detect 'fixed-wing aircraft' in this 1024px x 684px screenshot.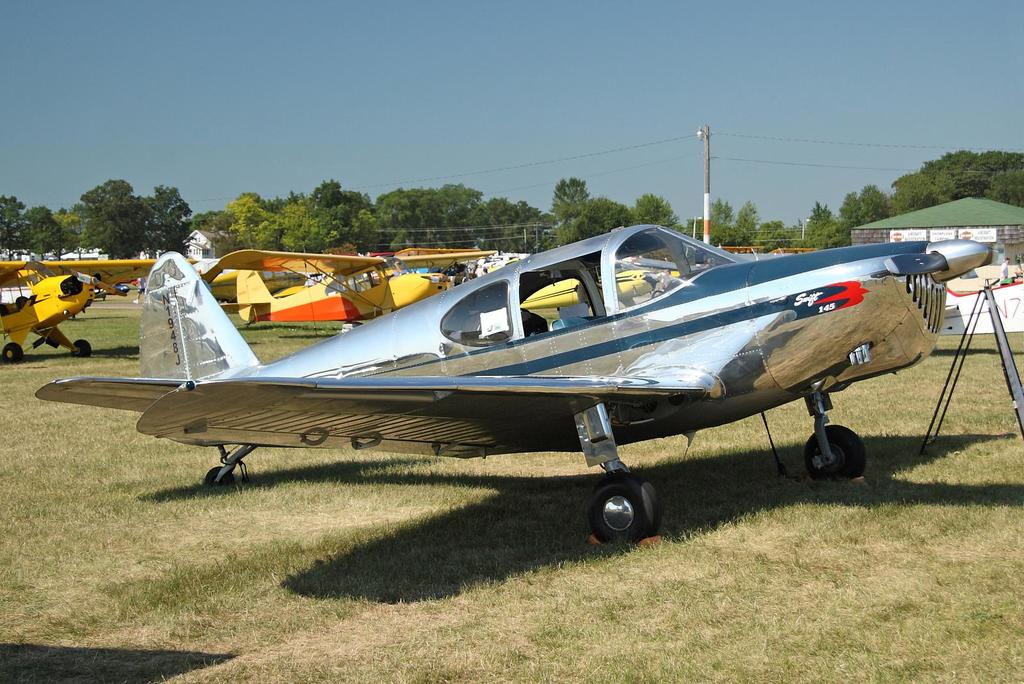
Detection: (left=36, top=215, right=991, bottom=536).
